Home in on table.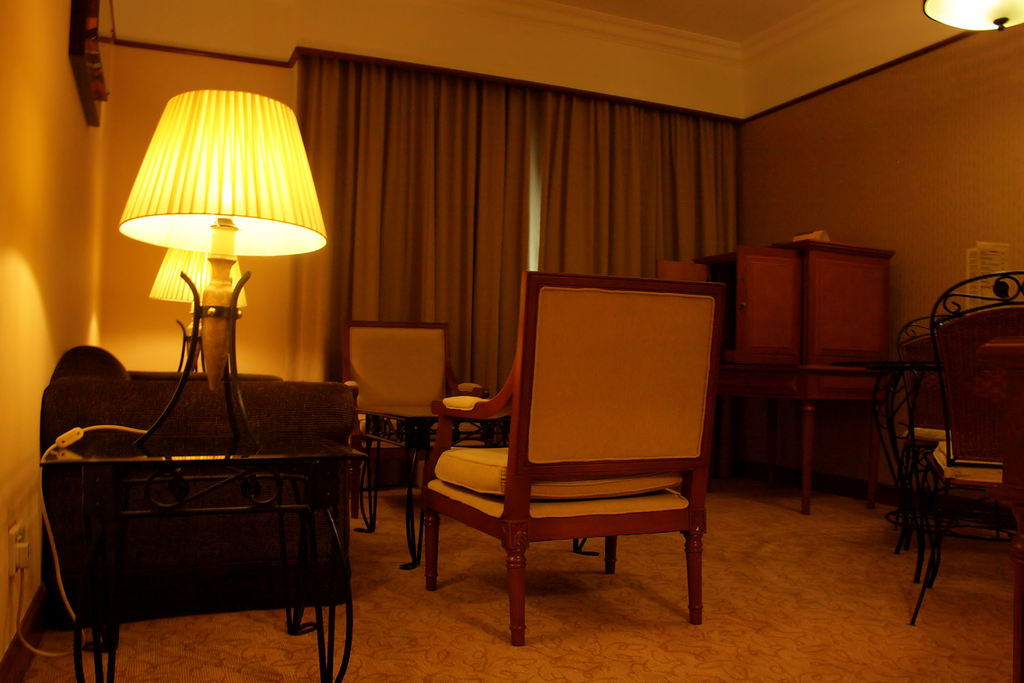
Homed in at BBox(715, 361, 900, 512).
